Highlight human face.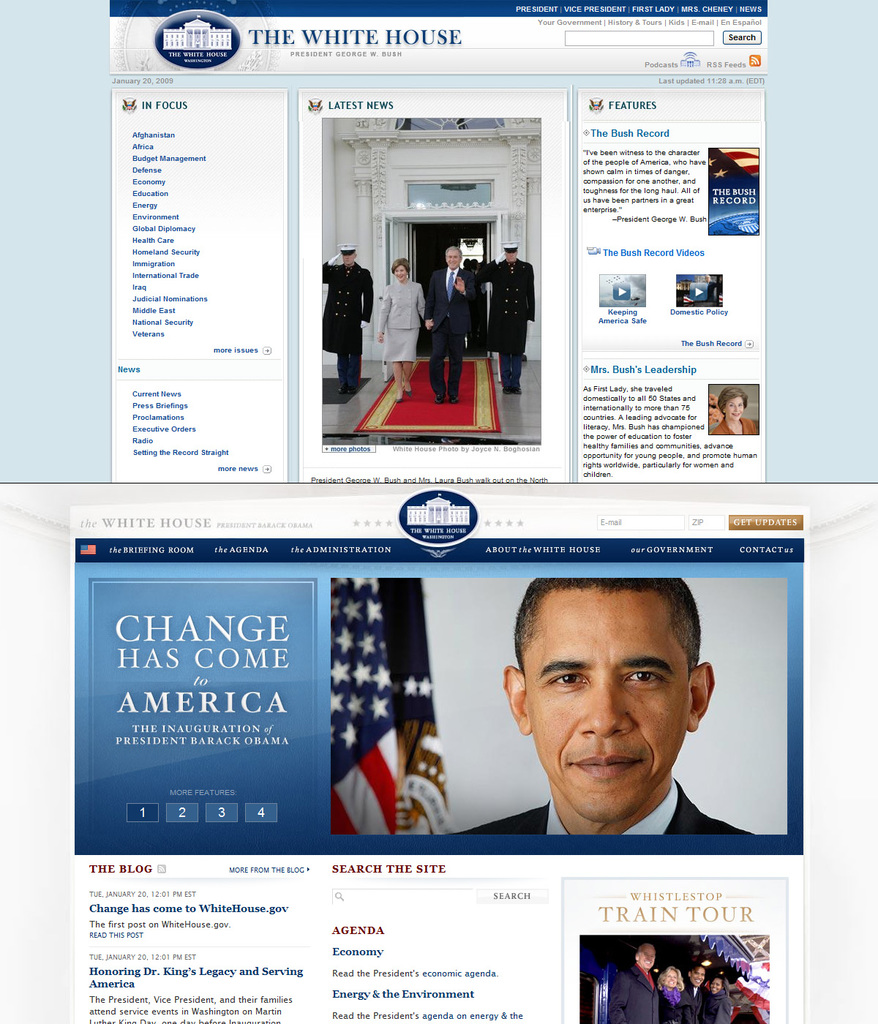
Highlighted region: {"x1": 394, "y1": 263, "x2": 407, "y2": 281}.
